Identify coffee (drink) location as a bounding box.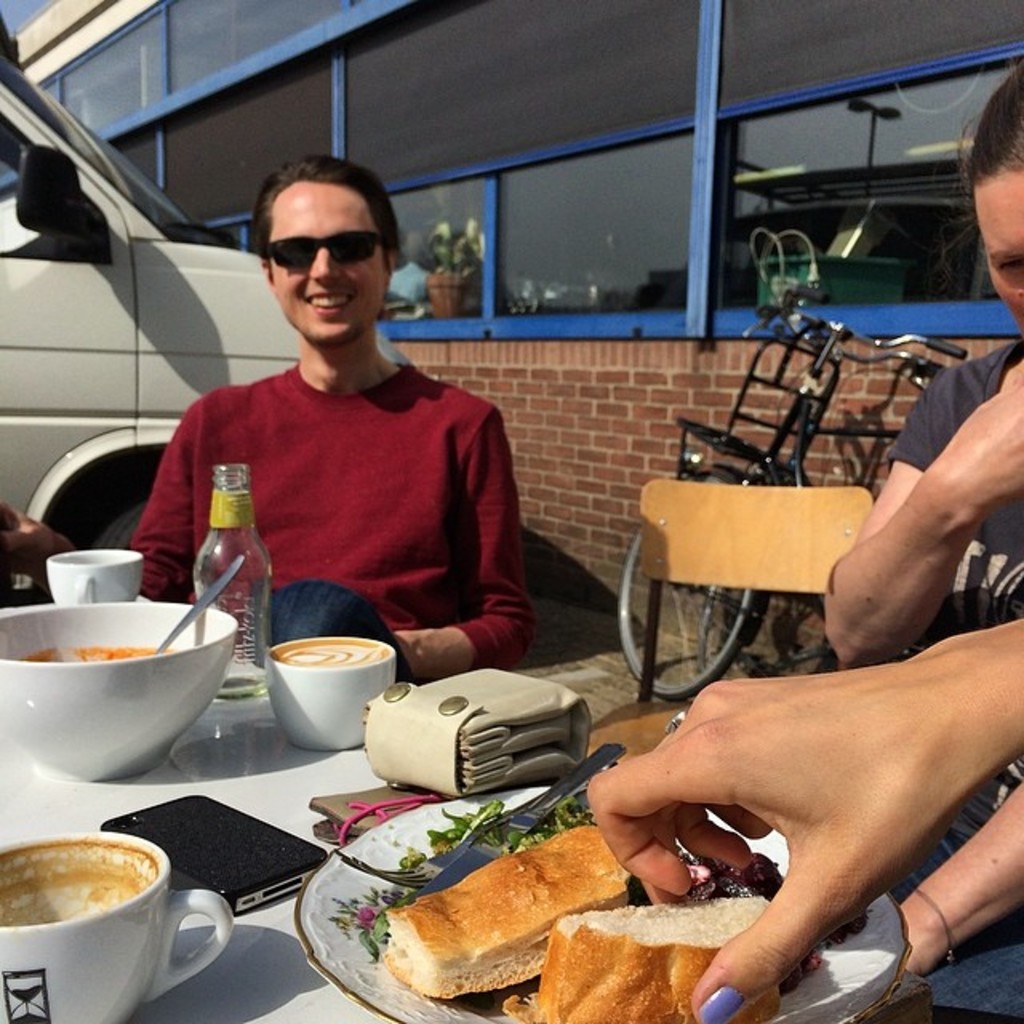
270, 637, 394, 670.
